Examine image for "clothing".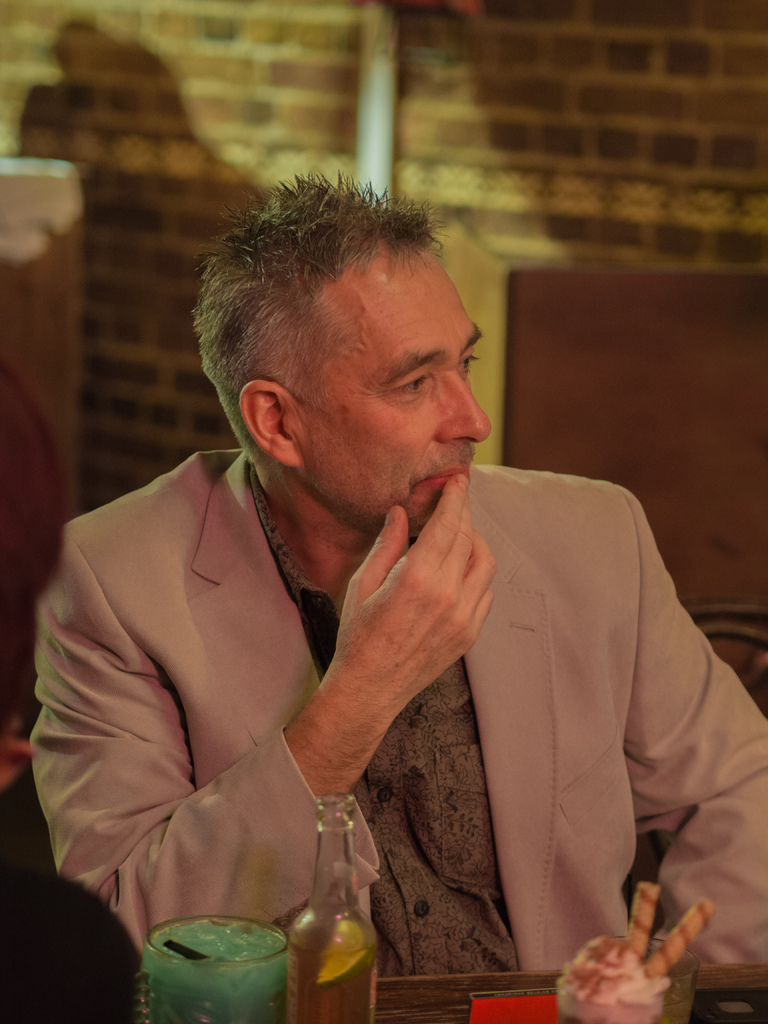
Examination result: rect(45, 442, 767, 1013).
